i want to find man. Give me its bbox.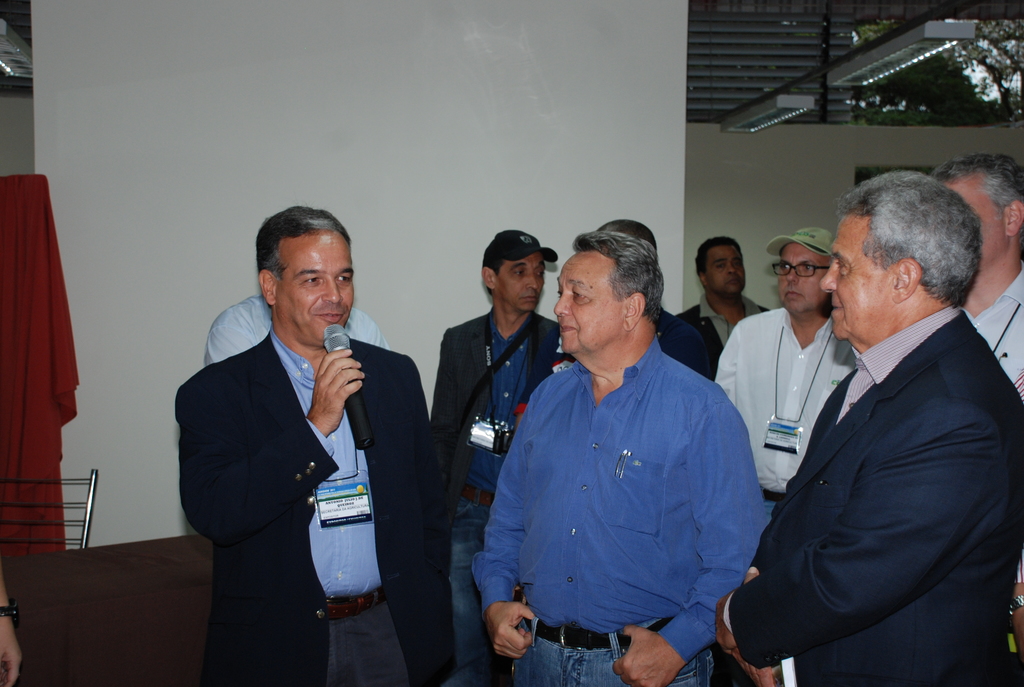
region(429, 228, 561, 686).
